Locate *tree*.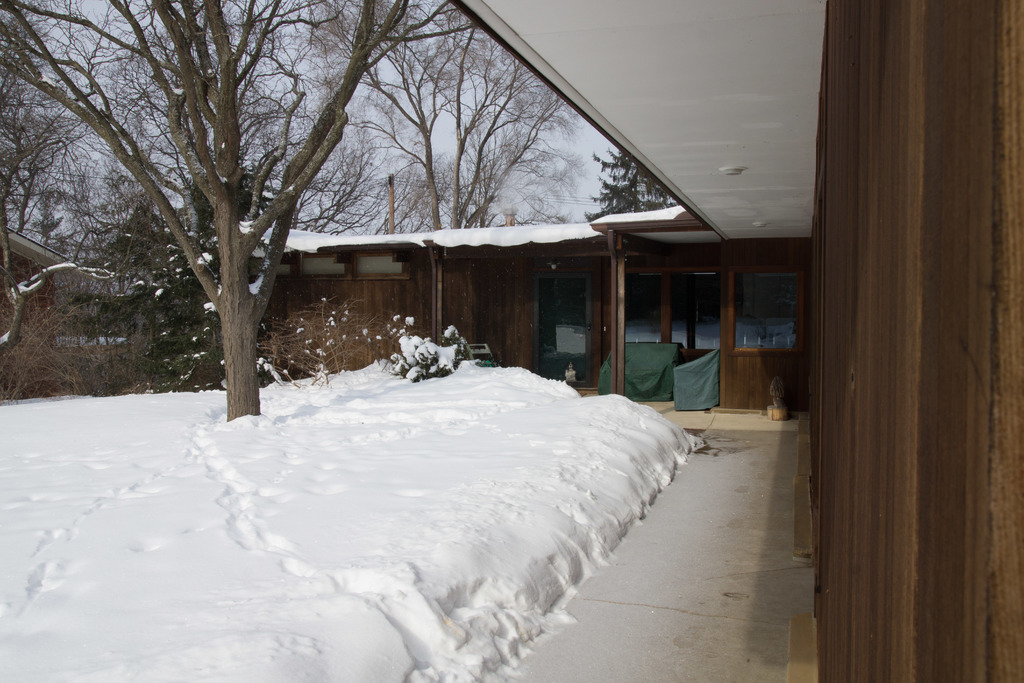
Bounding box: [39, 13, 451, 425].
